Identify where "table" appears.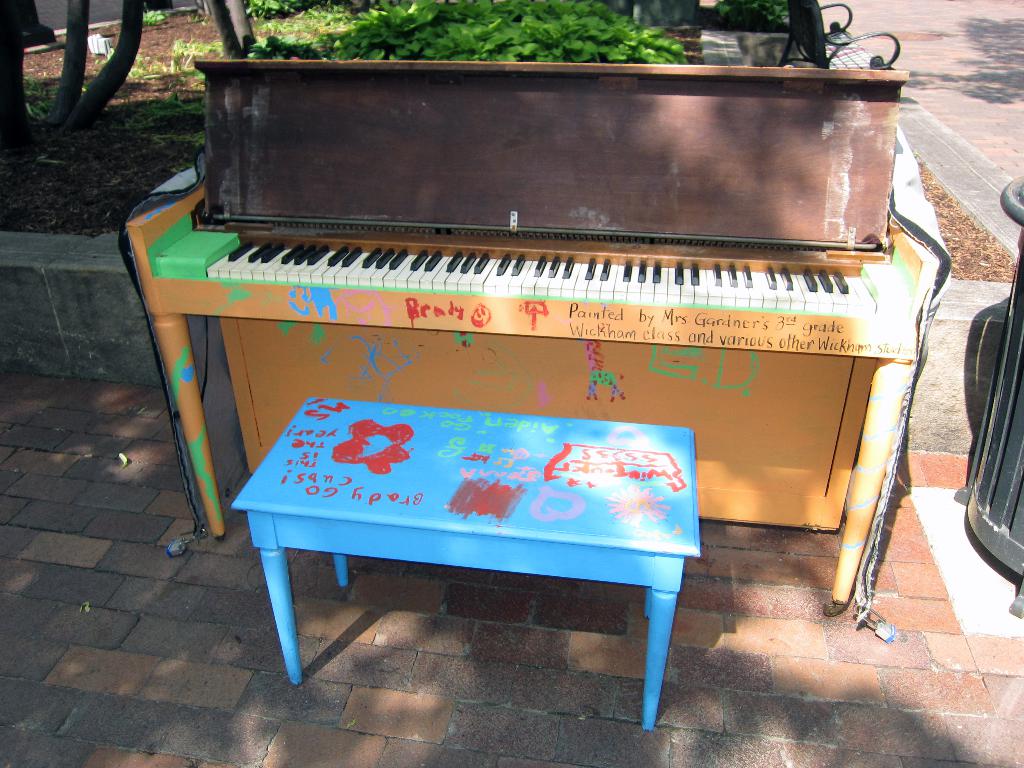
Appears at Rect(122, 109, 959, 630).
